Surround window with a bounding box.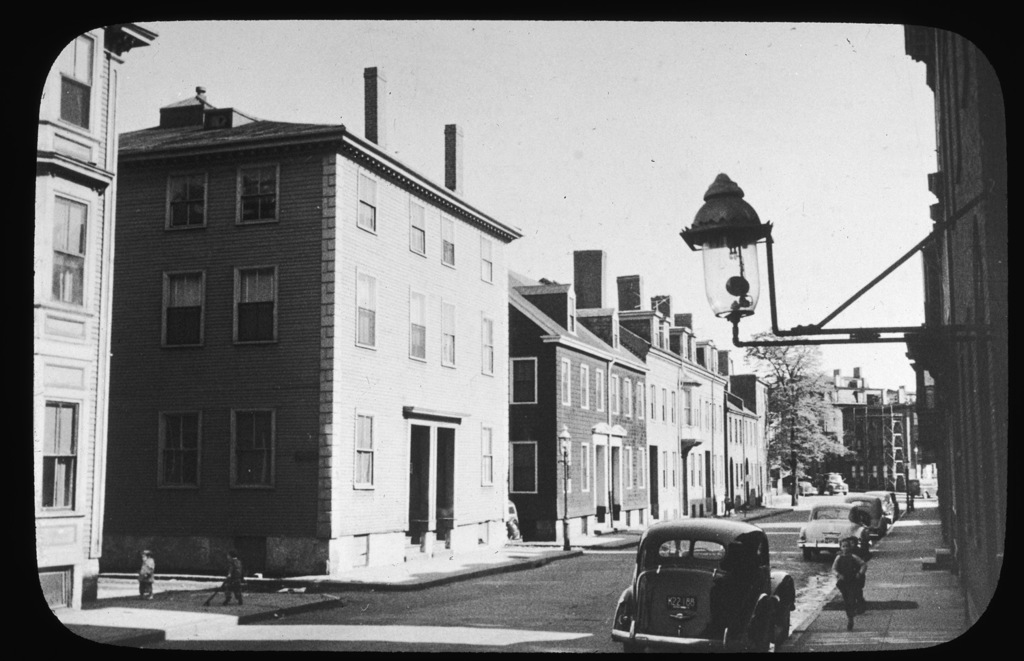
detection(351, 405, 383, 490).
